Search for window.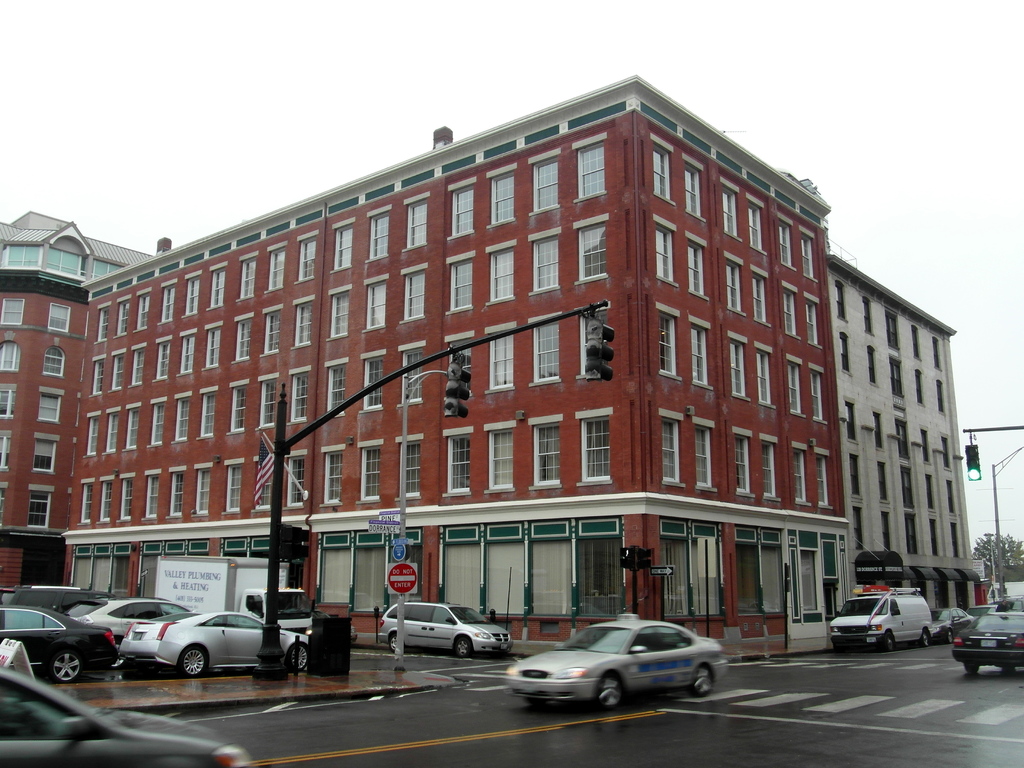
Found at rect(289, 301, 312, 348).
